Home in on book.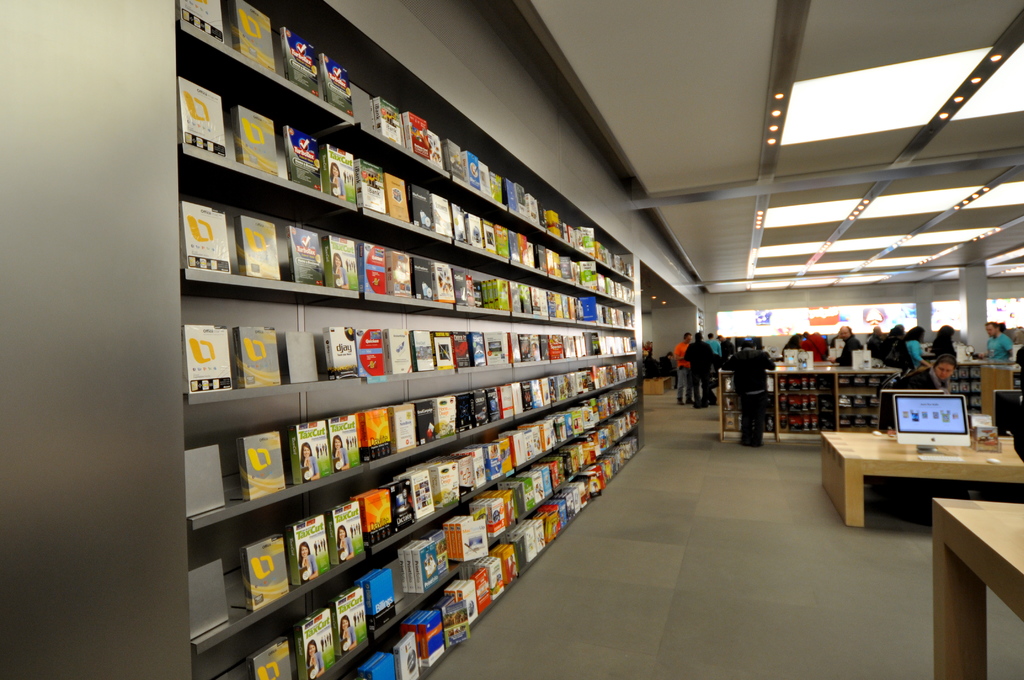
Homed in at BBox(285, 225, 321, 287).
